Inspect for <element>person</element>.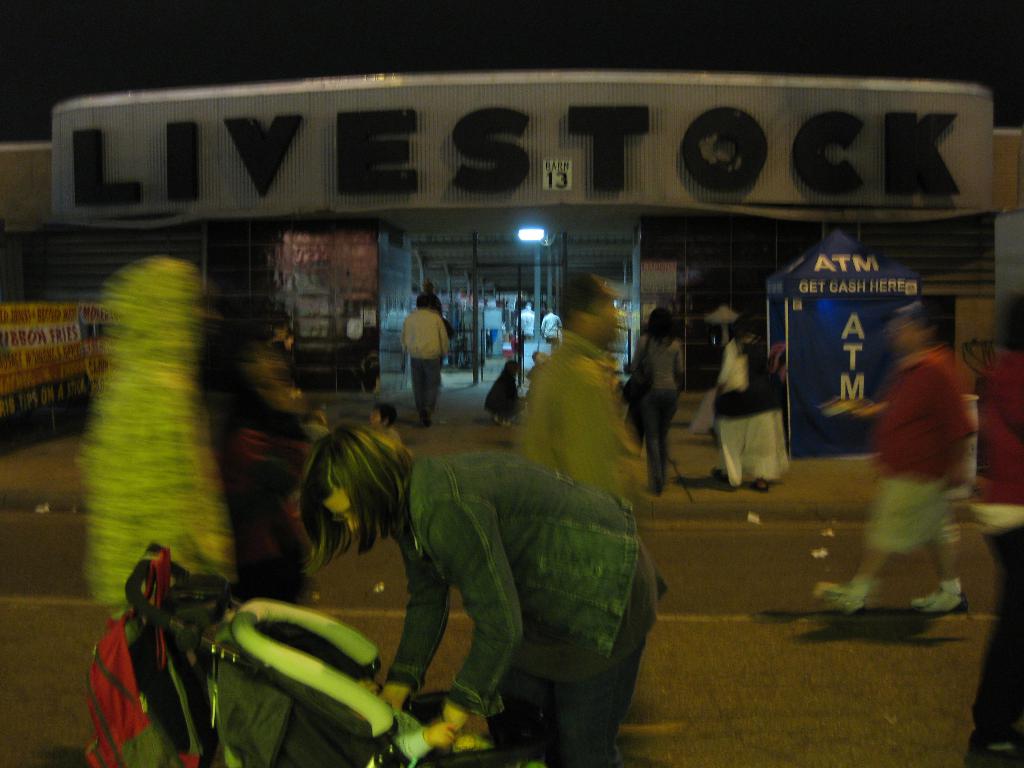
Inspection: l=359, t=680, r=473, b=767.
